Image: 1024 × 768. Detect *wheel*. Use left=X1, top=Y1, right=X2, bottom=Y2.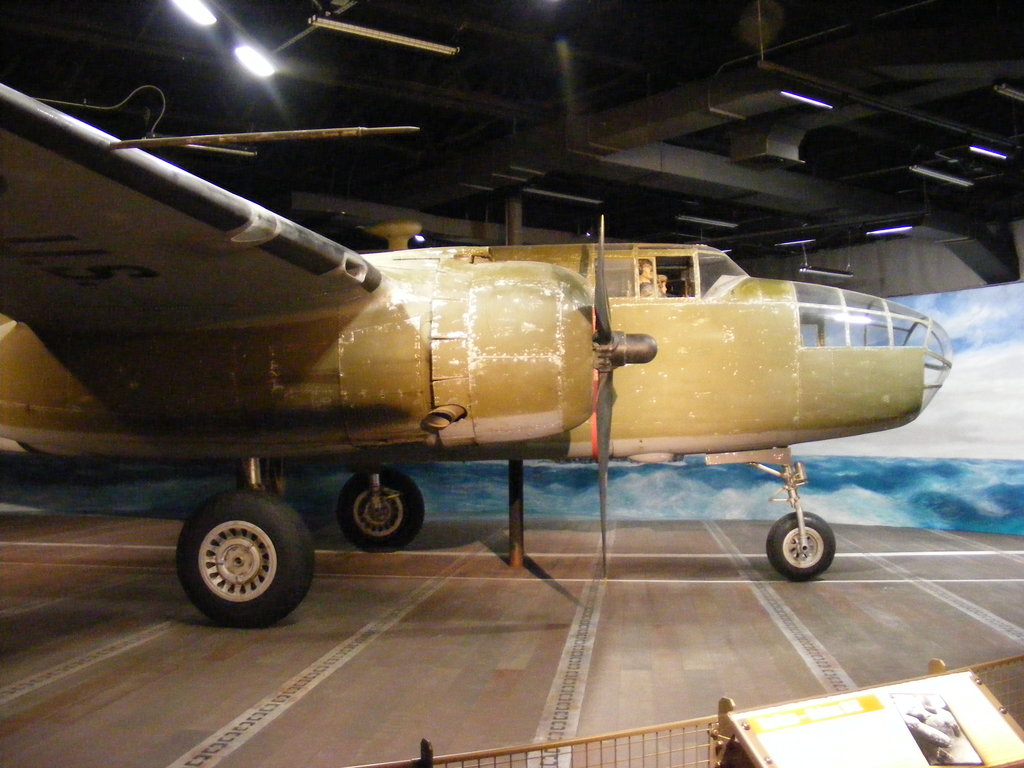
left=764, top=512, right=835, bottom=577.
